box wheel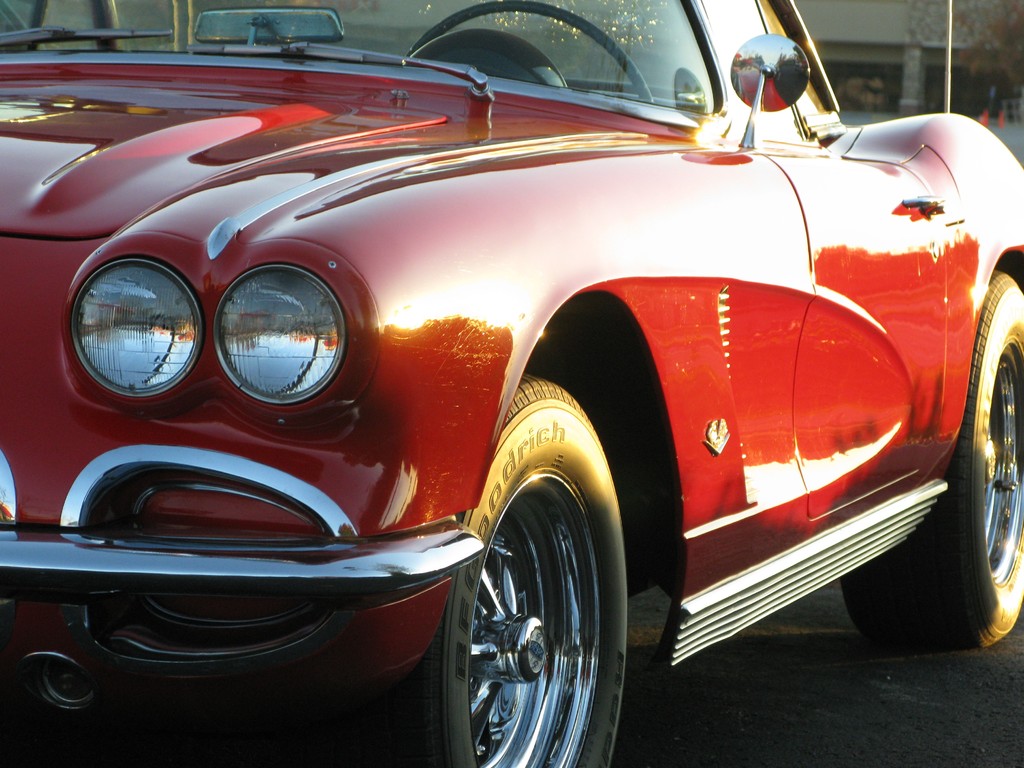
x1=844, y1=271, x2=1023, y2=650
